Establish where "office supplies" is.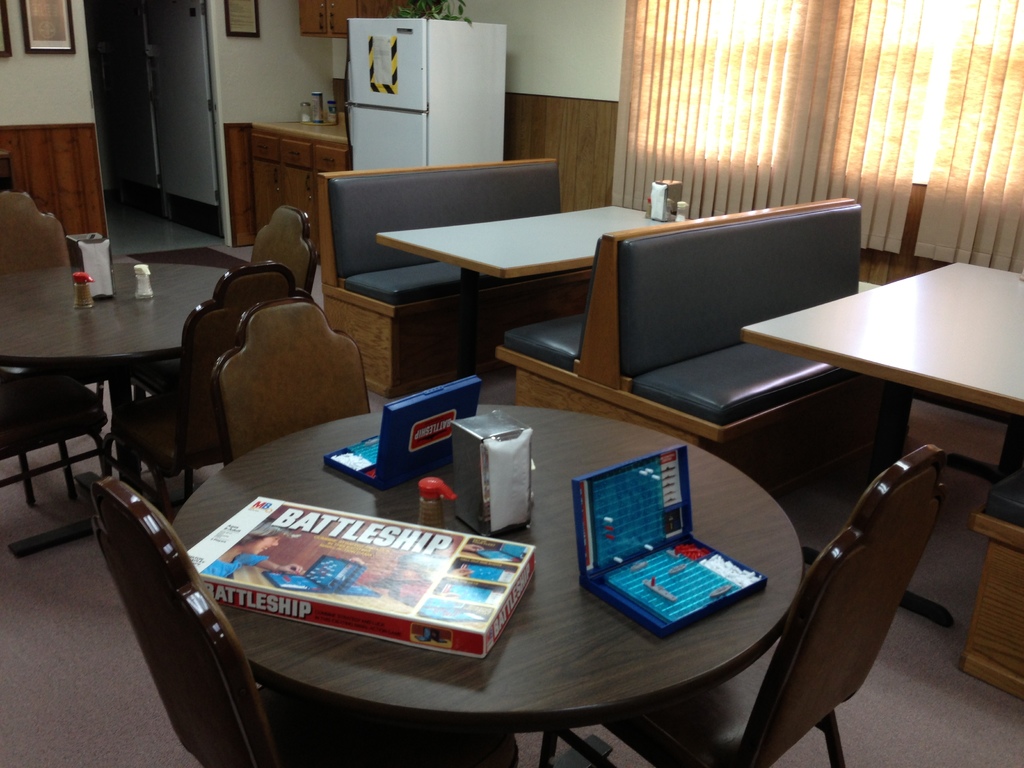
Established at 542 442 939 767.
